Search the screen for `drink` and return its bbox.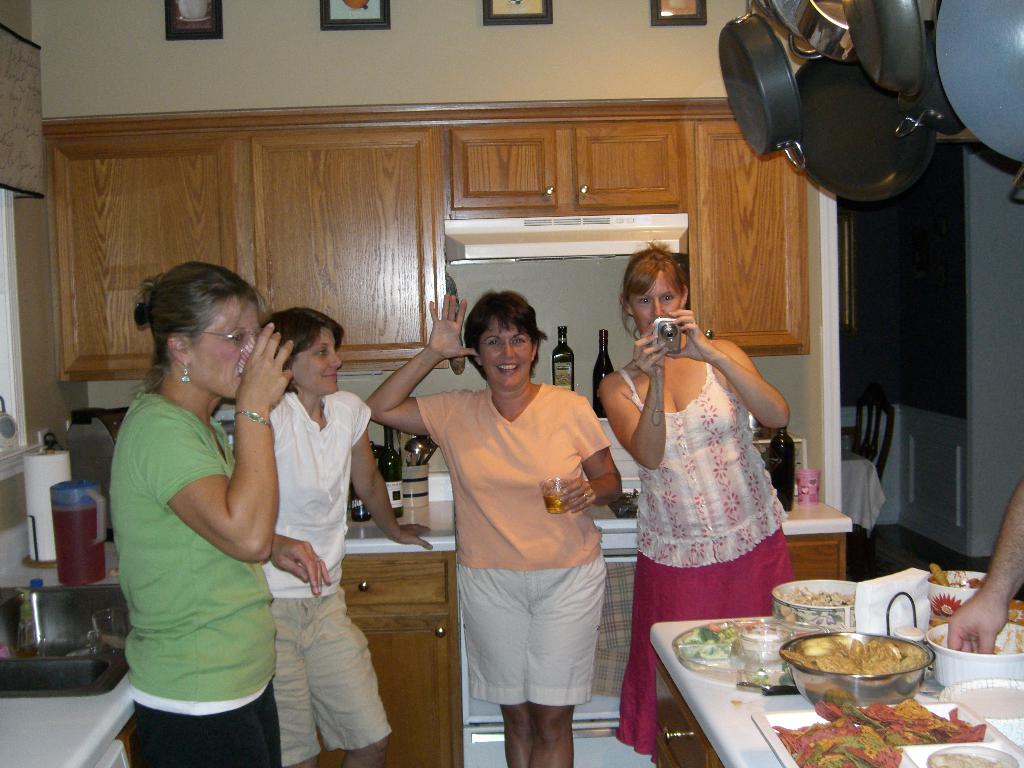
Found: 543 492 570 513.
